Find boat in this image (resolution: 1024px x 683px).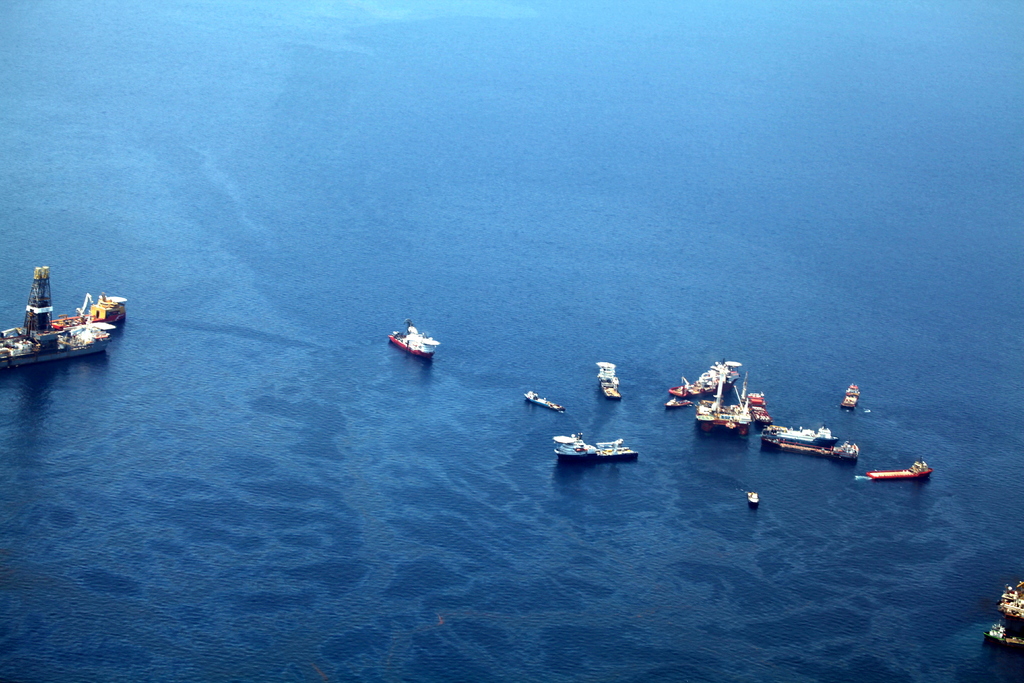
(left=756, top=422, right=861, bottom=457).
